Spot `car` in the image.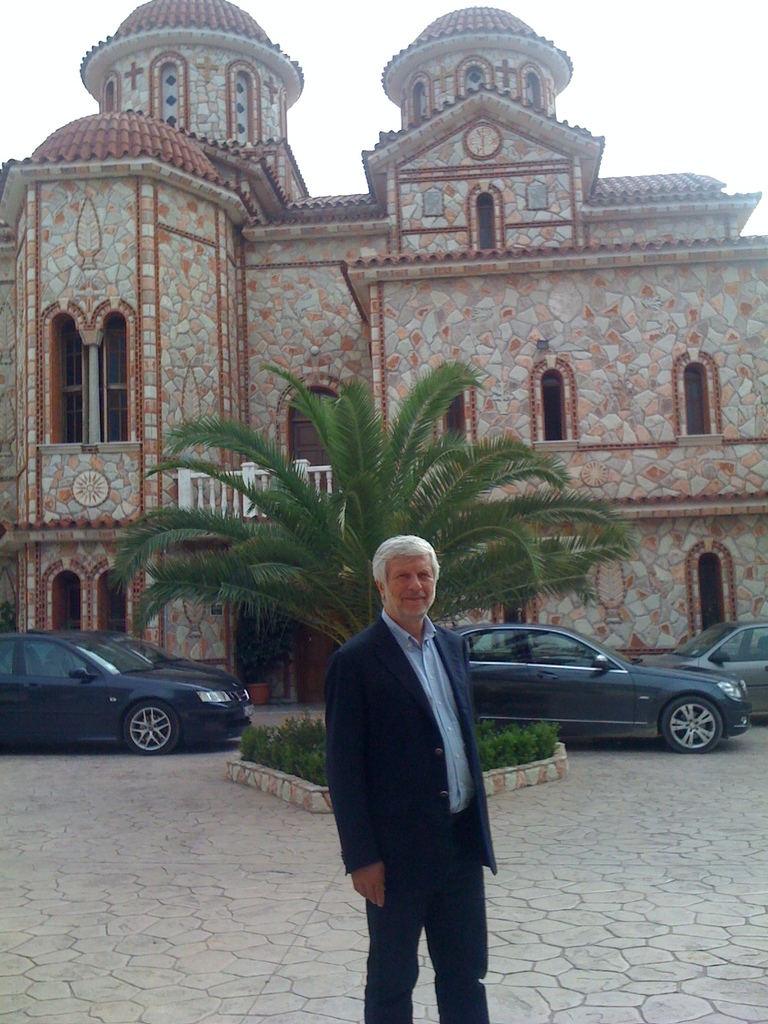
`car` found at rect(625, 615, 767, 722).
